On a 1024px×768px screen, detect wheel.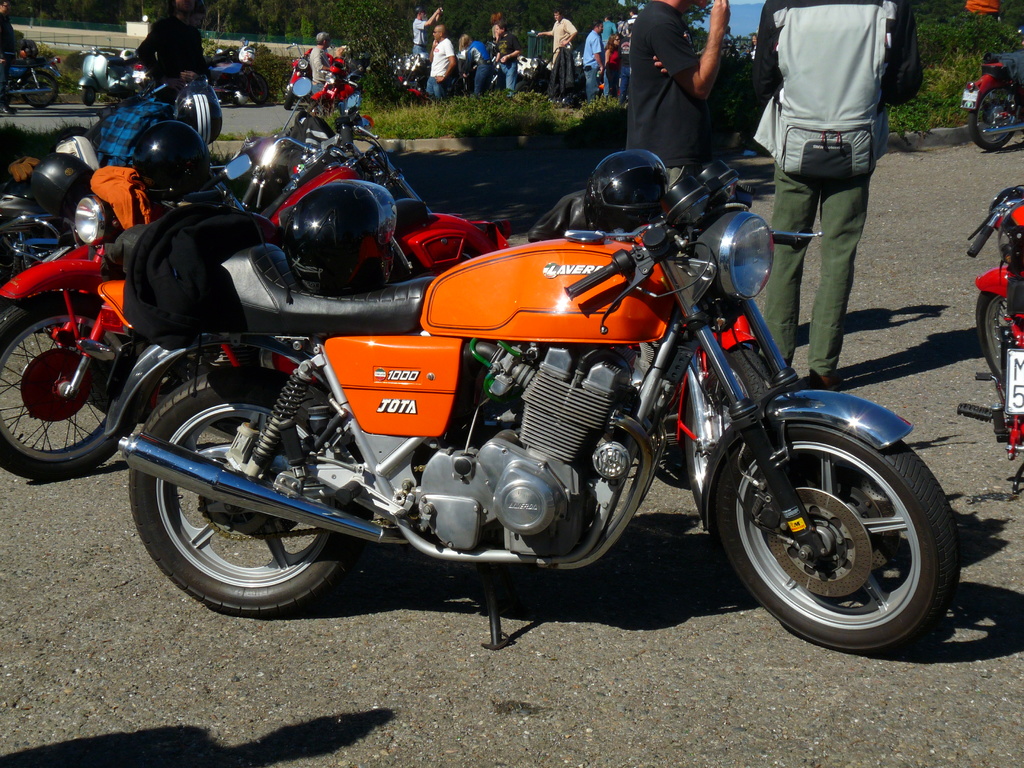
<region>281, 90, 297, 110</region>.
